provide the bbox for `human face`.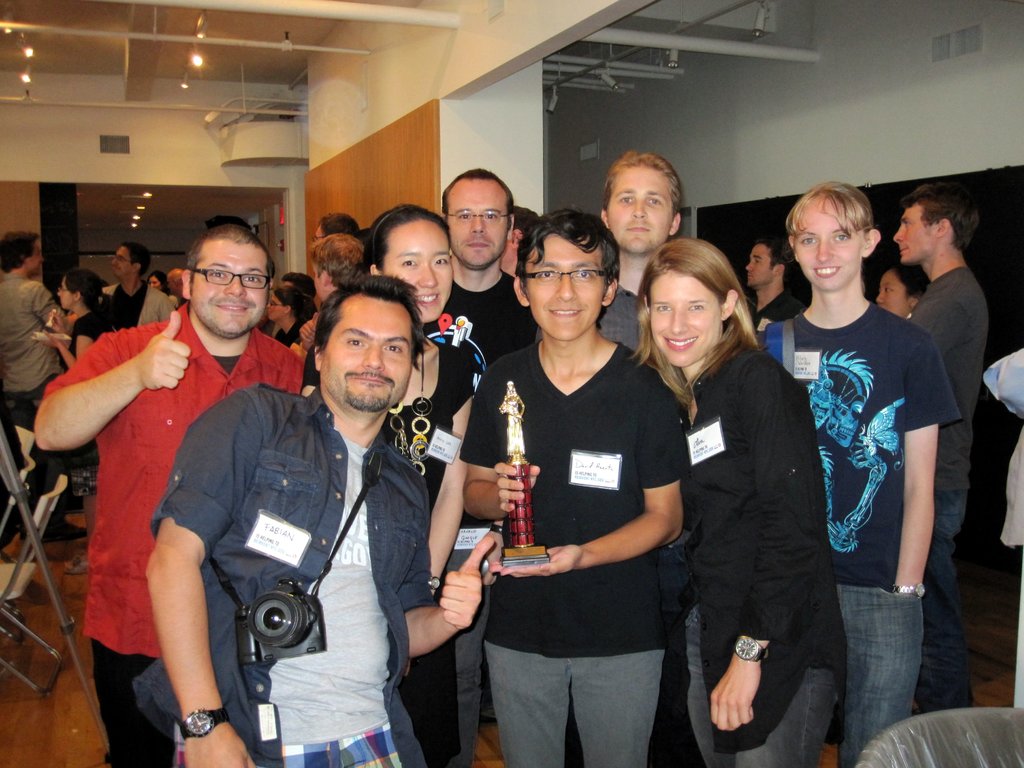
pyautogui.locateOnScreen(382, 219, 450, 318).
